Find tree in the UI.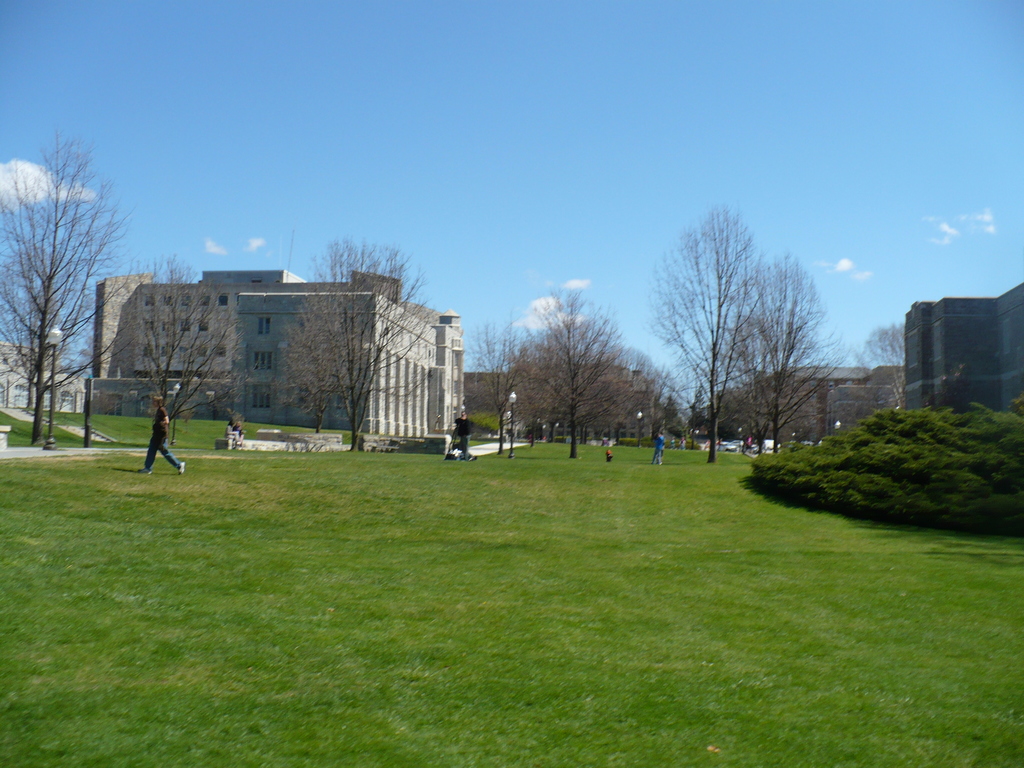
UI element at BBox(0, 124, 141, 447).
